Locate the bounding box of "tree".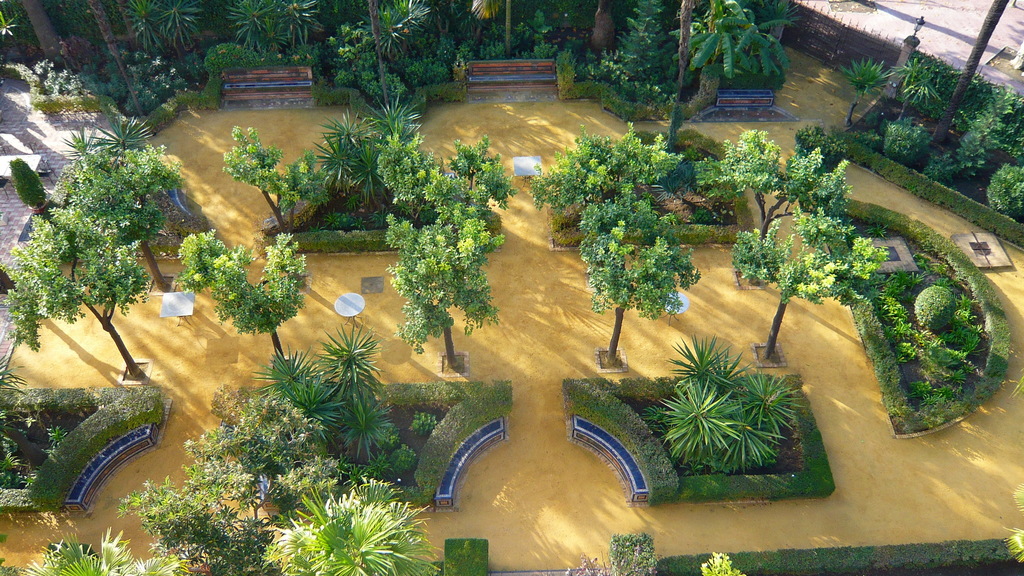
Bounding box: bbox=[532, 124, 686, 204].
